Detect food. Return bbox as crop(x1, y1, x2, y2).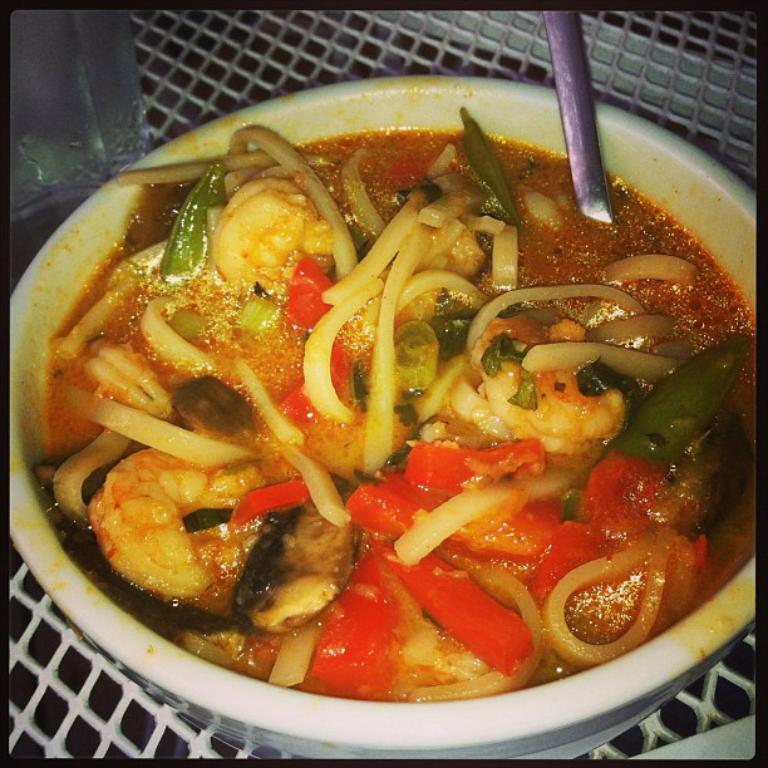
crop(11, 67, 767, 715).
